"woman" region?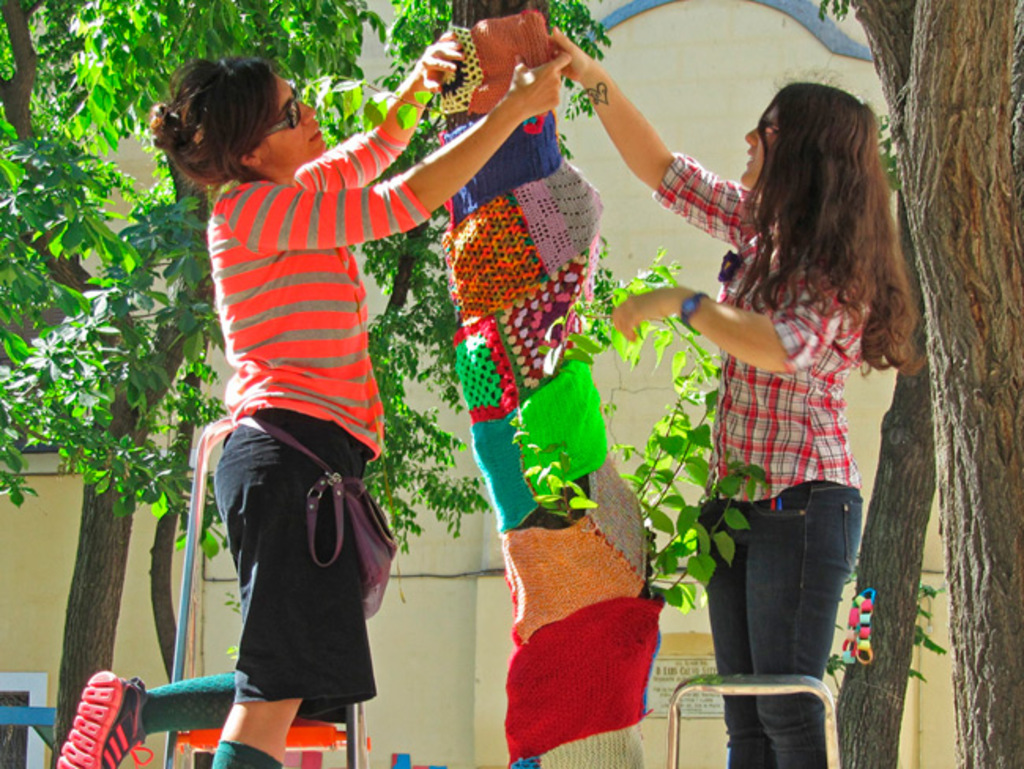
<bbox>36, 32, 573, 766</bbox>
